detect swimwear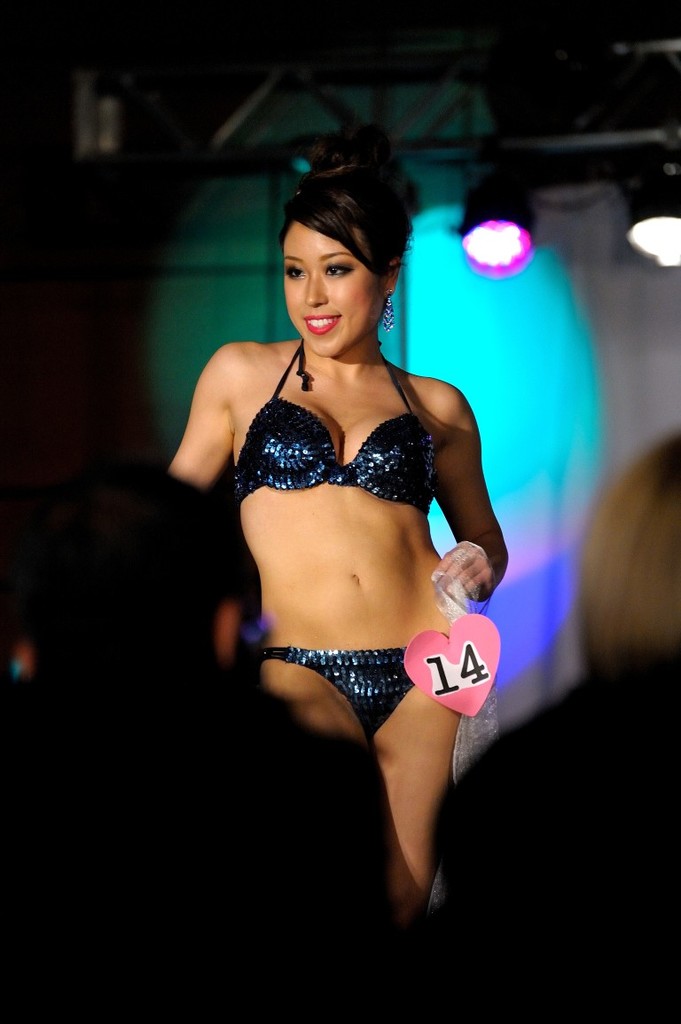
231, 342, 419, 512
